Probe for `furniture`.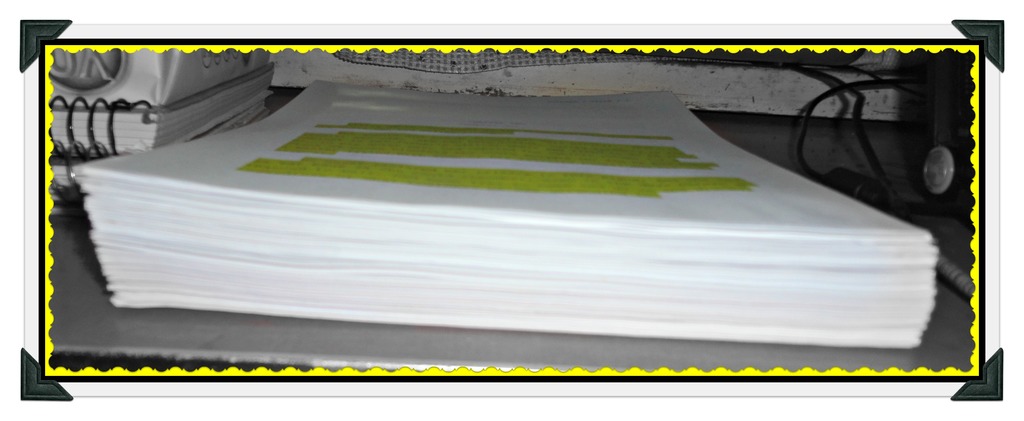
Probe result: (51,81,975,374).
